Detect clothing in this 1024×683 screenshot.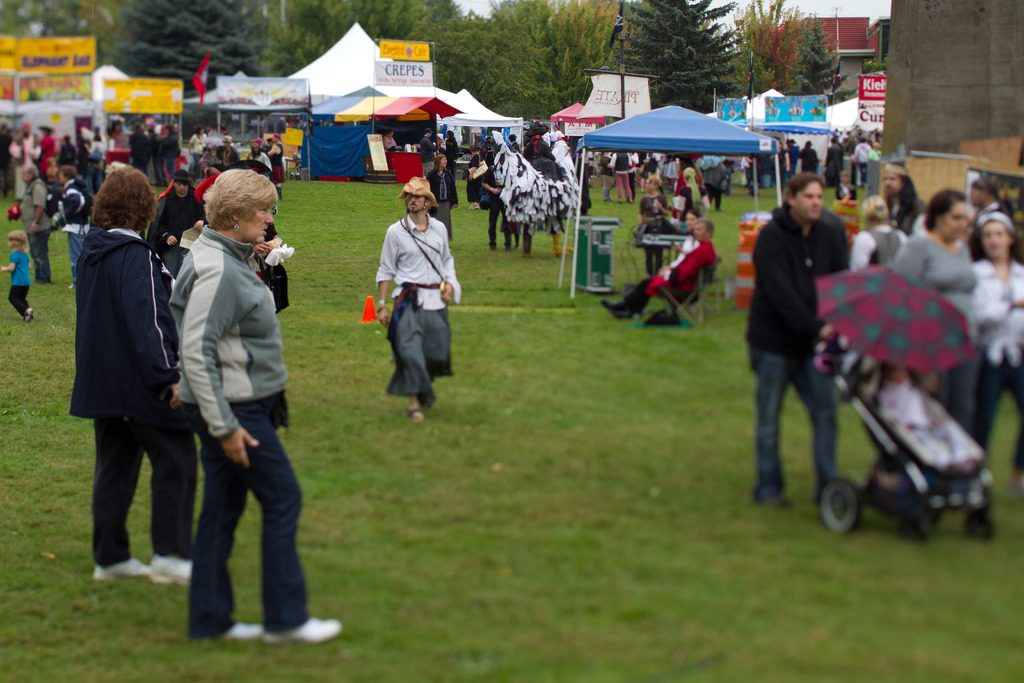
Detection: crop(170, 238, 312, 645).
